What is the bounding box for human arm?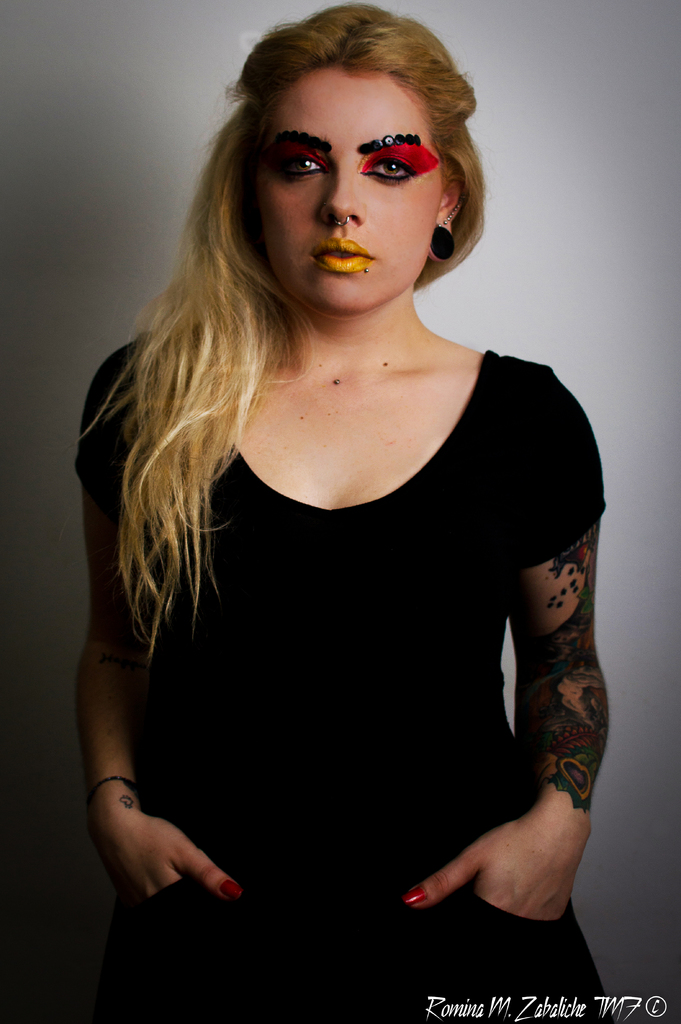
[left=63, top=349, right=243, bottom=921].
